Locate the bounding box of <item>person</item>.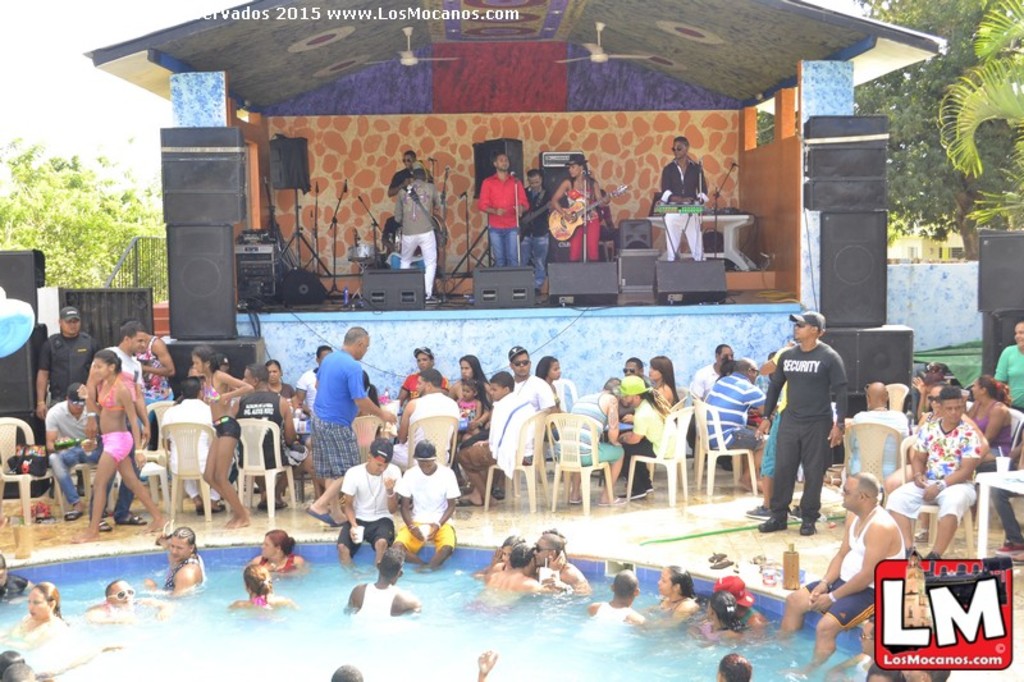
Bounding box: crop(532, 523, 588, 591).
